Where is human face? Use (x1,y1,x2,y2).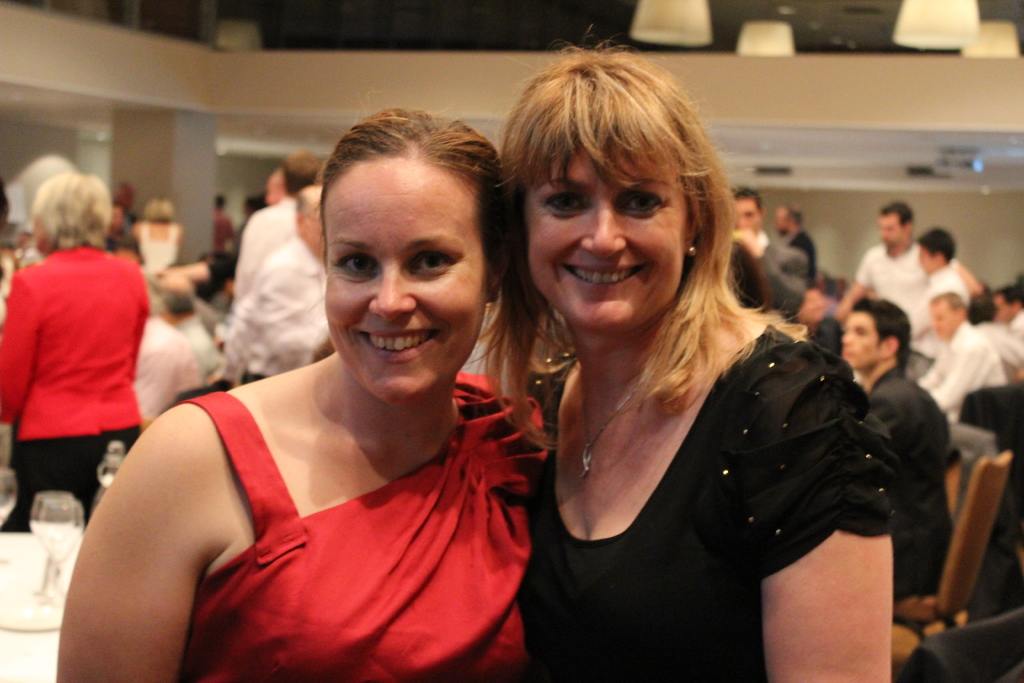
(733,198,760,231).
